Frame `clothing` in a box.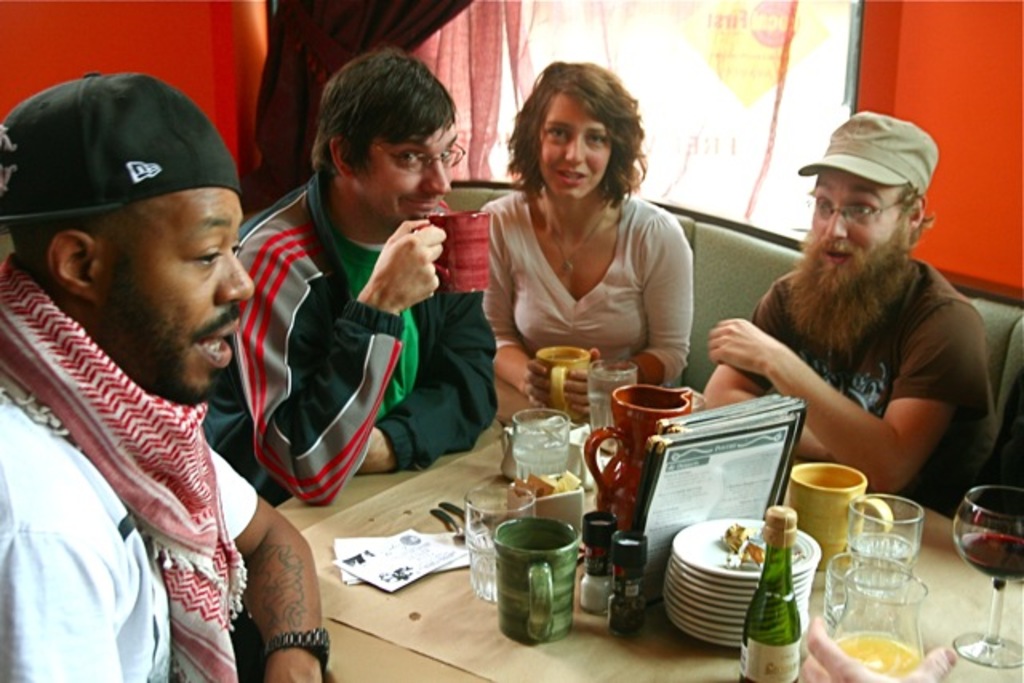
BBox(0, 251, 256, 681).
